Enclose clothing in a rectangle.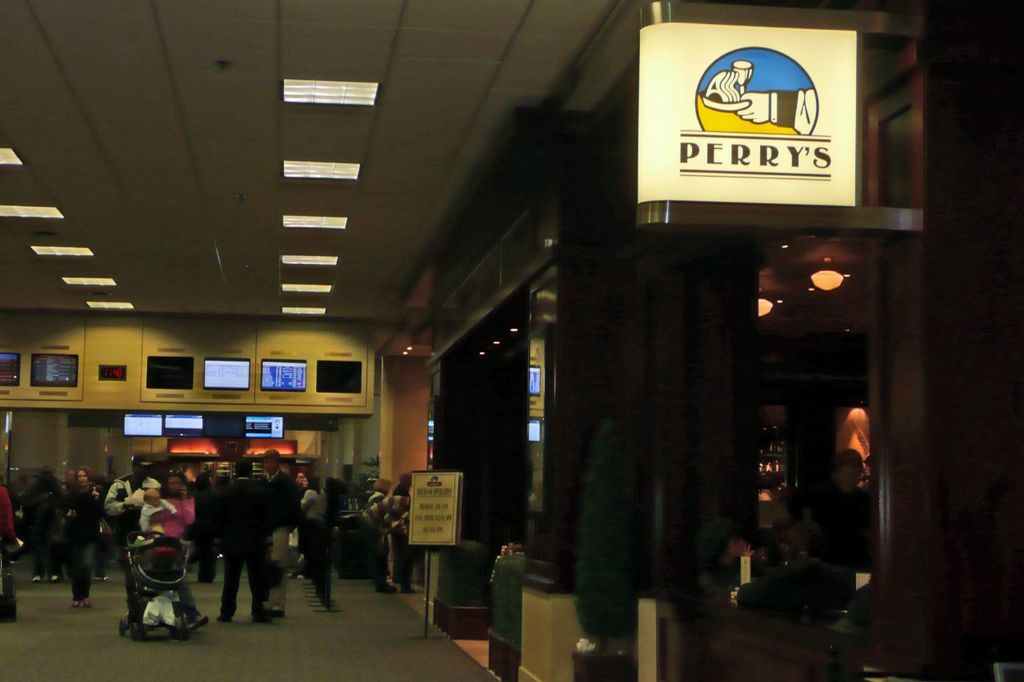
(left=218, top=473, right=274, bottom=617).
